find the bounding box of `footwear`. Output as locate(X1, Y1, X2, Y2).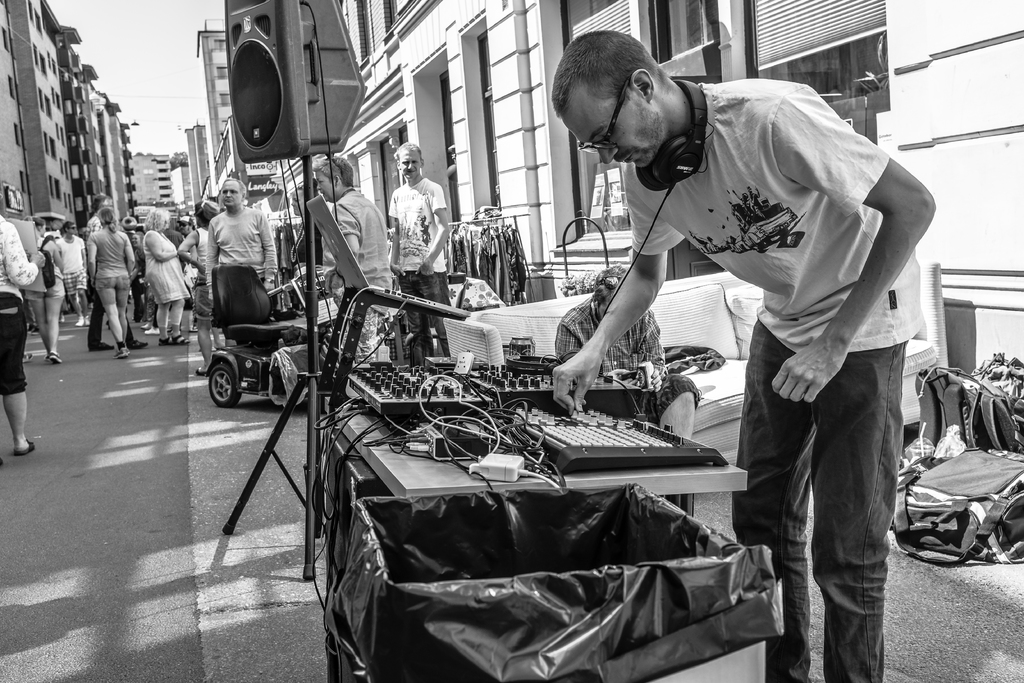
locate(74, 315, 84, 327).
